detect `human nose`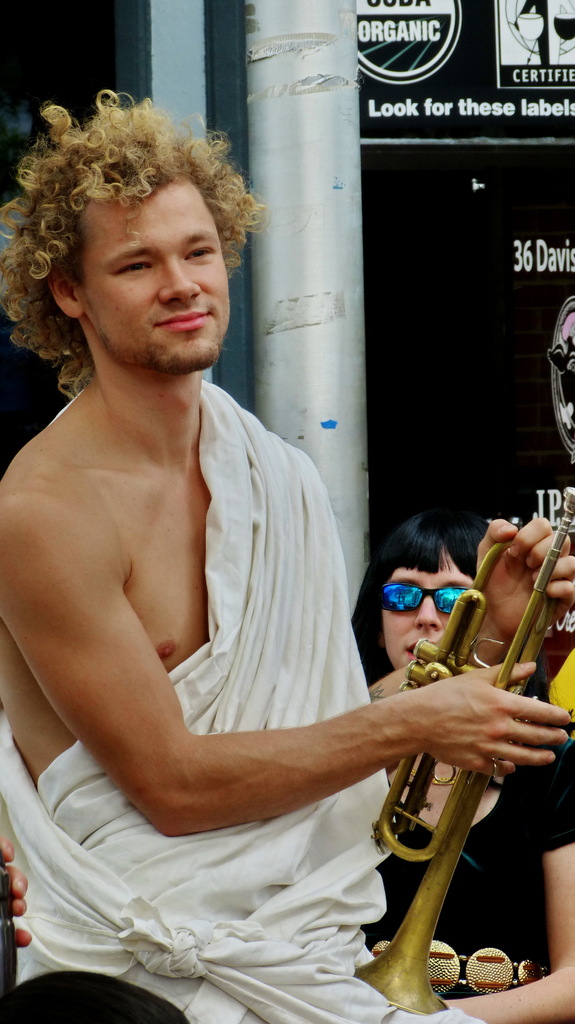
(411, 595, 443, 634)
